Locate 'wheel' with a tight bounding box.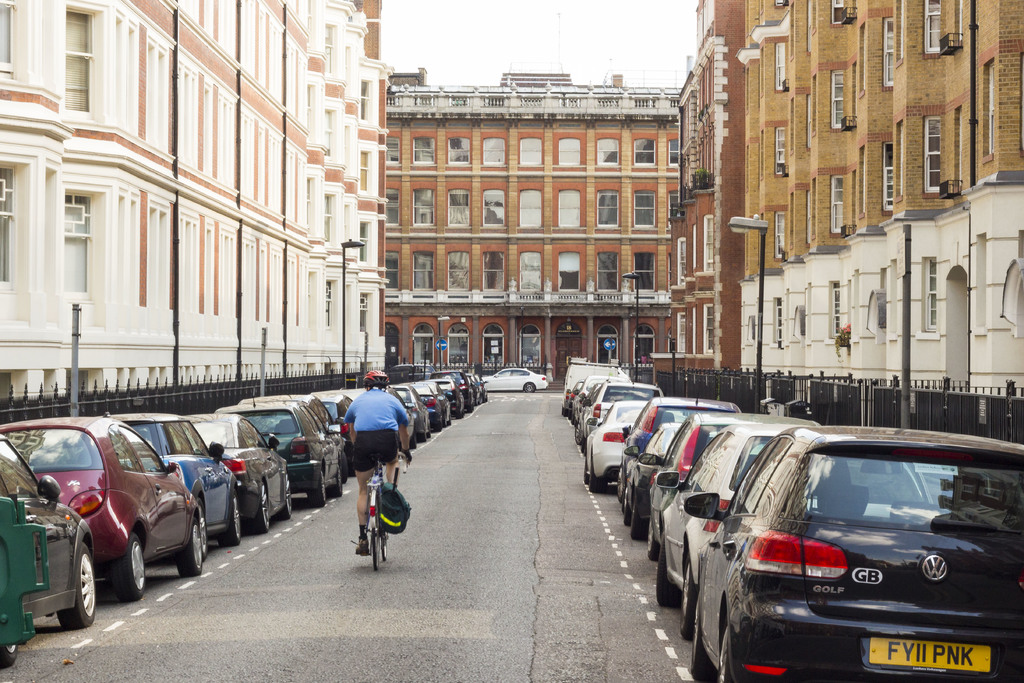
rect(116, 532, 146, 600).
